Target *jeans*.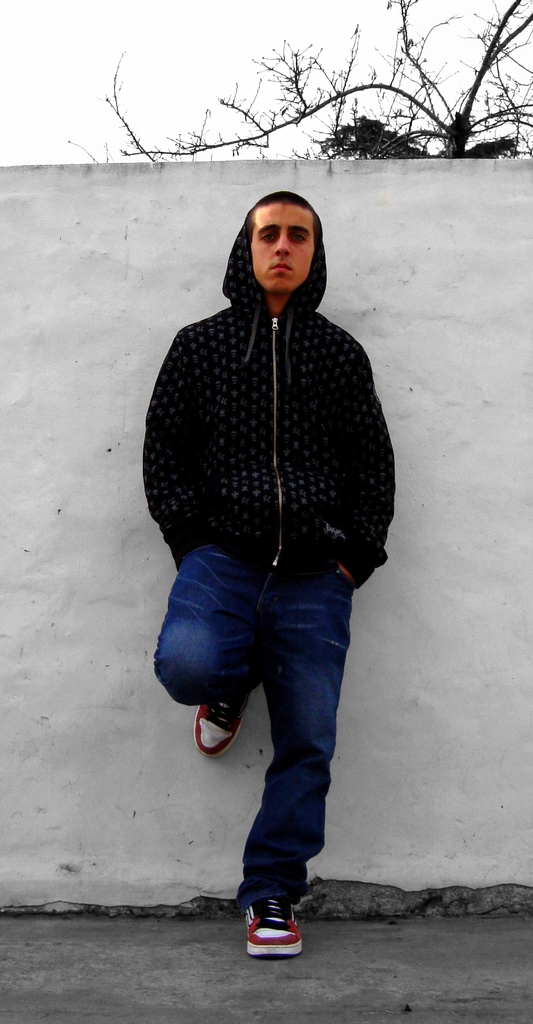
Target region: x1=180, y1=530, x2=369, y2=960.
